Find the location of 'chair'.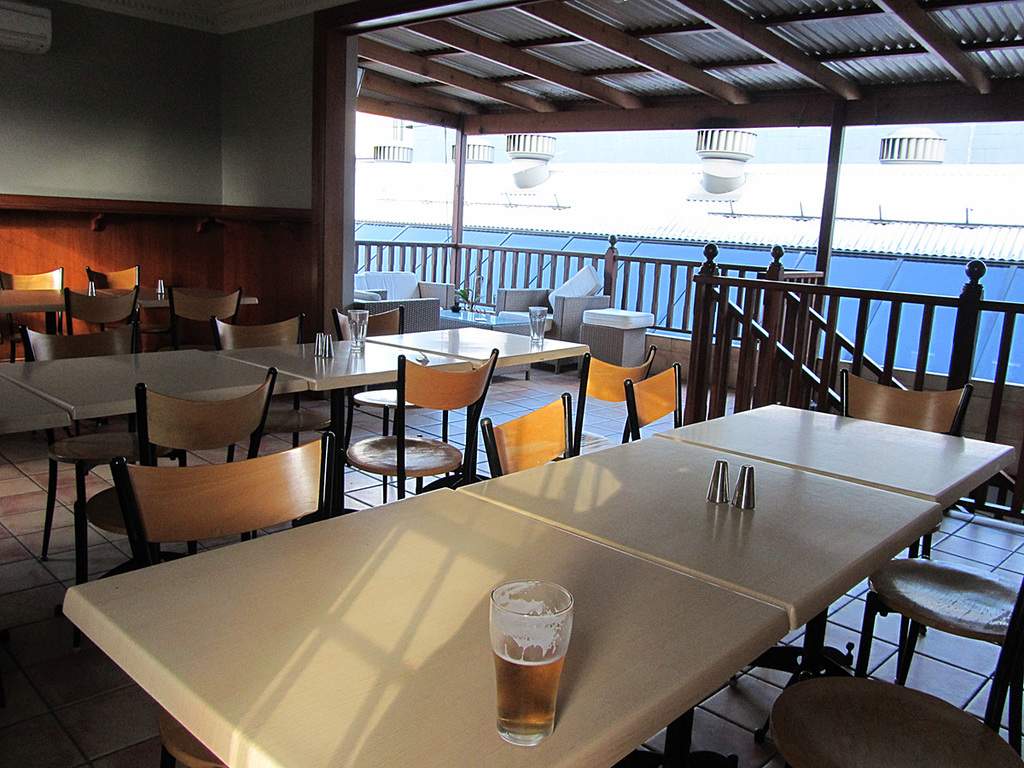
Location: Rect(213, 312, 348, 463).
